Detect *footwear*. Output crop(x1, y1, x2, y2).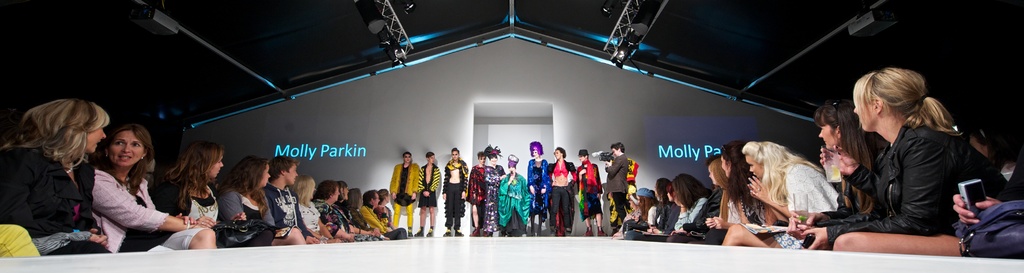
crop(595, 226, 609, 236).
